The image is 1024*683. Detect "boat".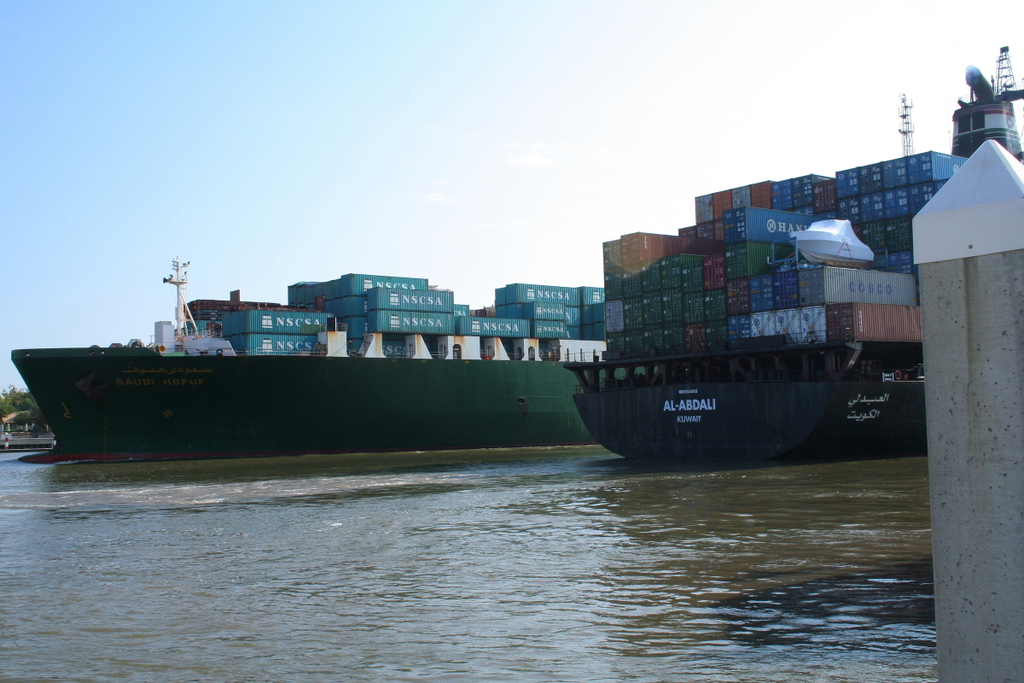
Detection: {"left": 14, "top": 254, "right": 597, "bottom": 467}.
